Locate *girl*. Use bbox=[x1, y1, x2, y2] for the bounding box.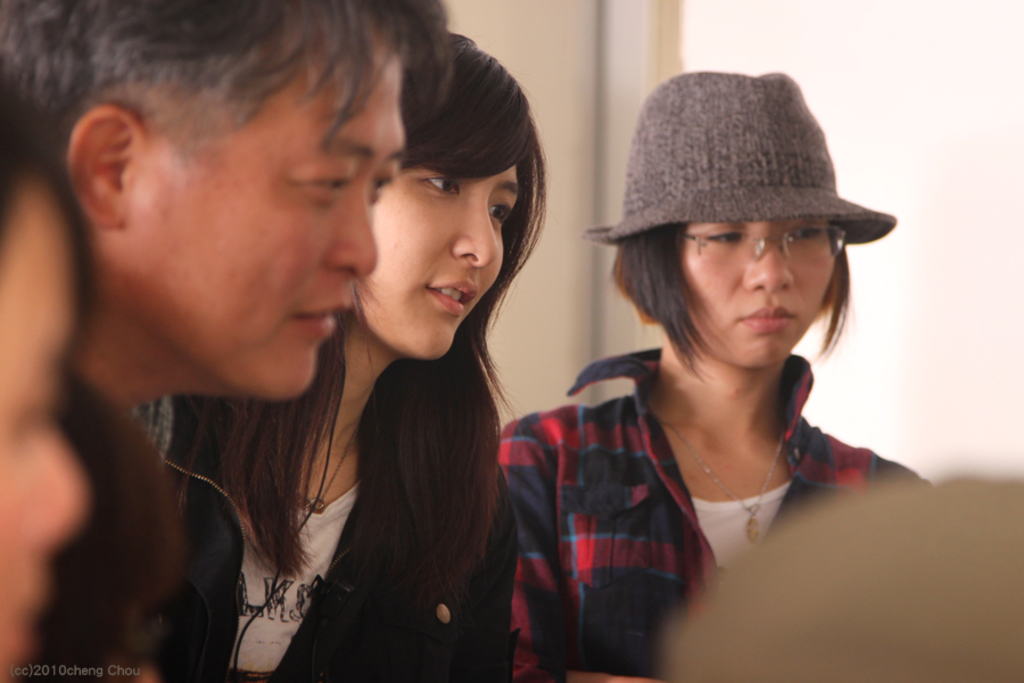
bbox=[135, 31, 522, 682].
